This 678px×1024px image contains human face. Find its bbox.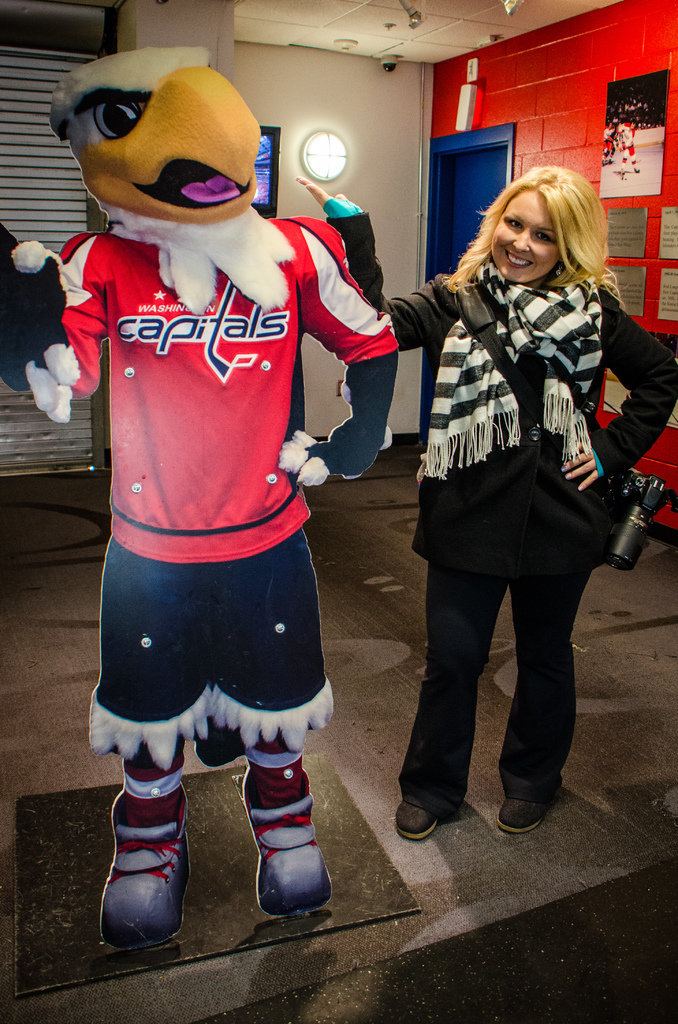
region(487, 188, 558, 285).
